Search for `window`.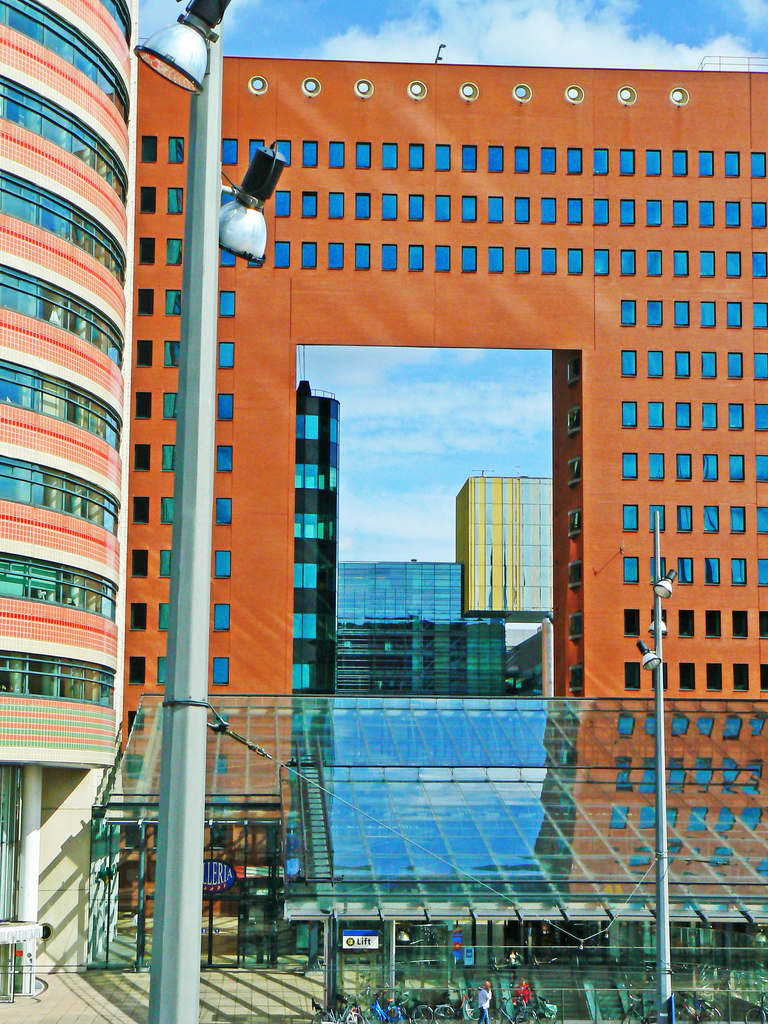
Found at Rect(698, 195, 719, 228).
